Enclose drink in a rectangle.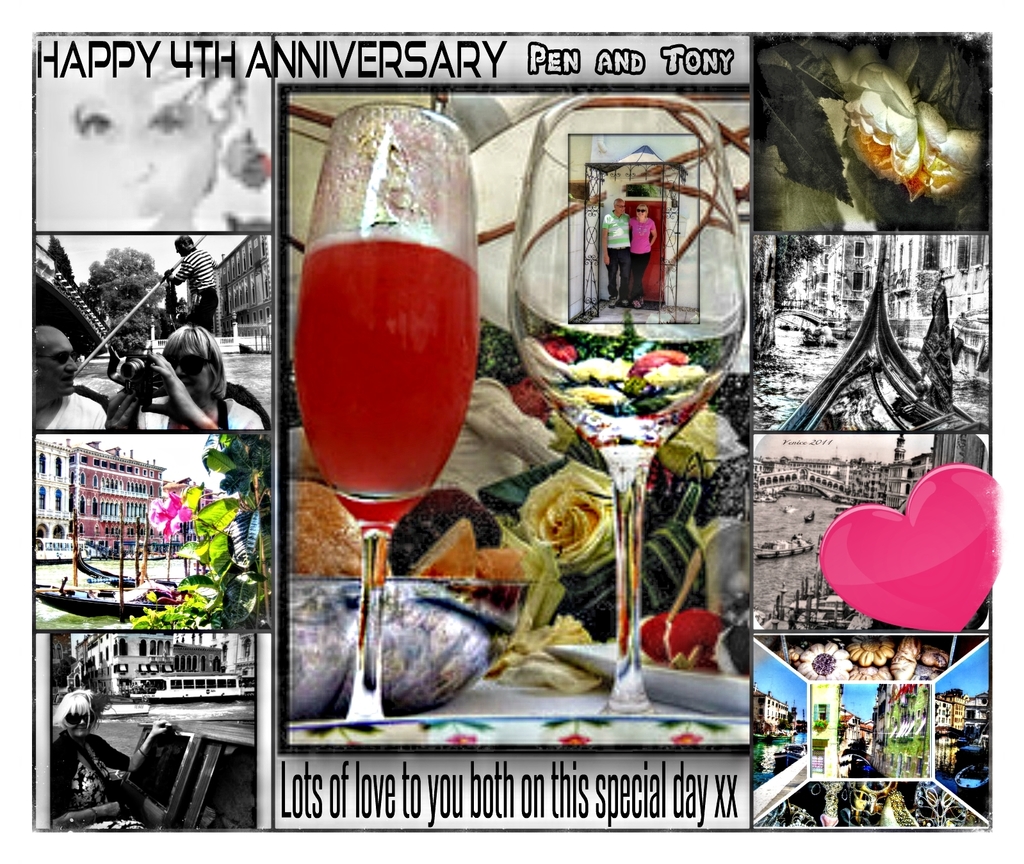
detection(291, 232, 480, 527).
